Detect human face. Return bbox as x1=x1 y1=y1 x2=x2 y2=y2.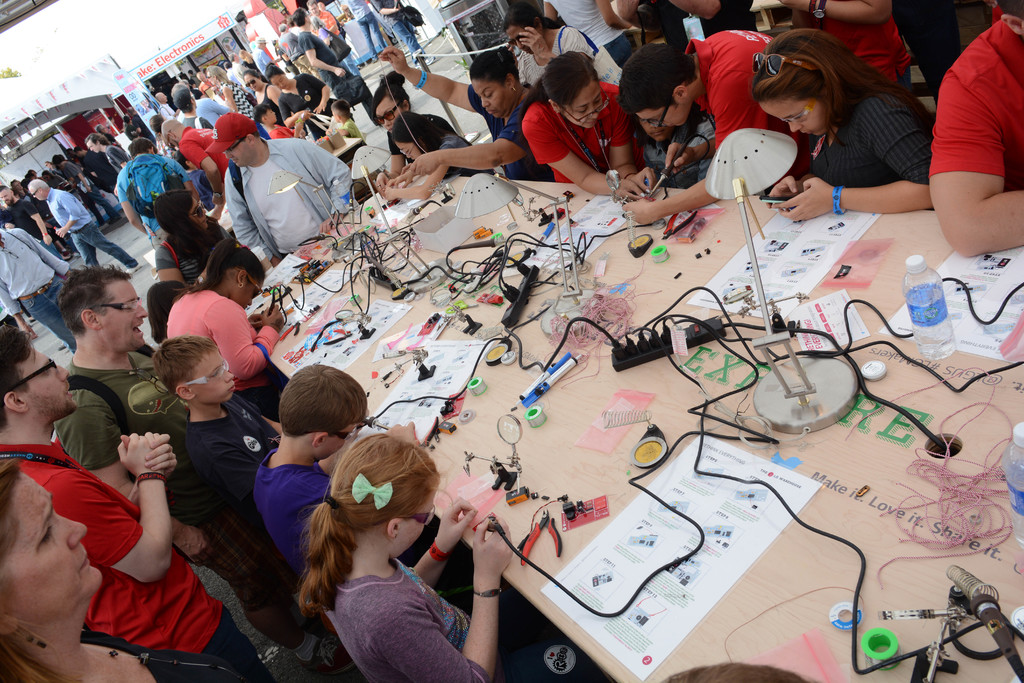
x1=397 y1=142 x2=419 y2=164.
